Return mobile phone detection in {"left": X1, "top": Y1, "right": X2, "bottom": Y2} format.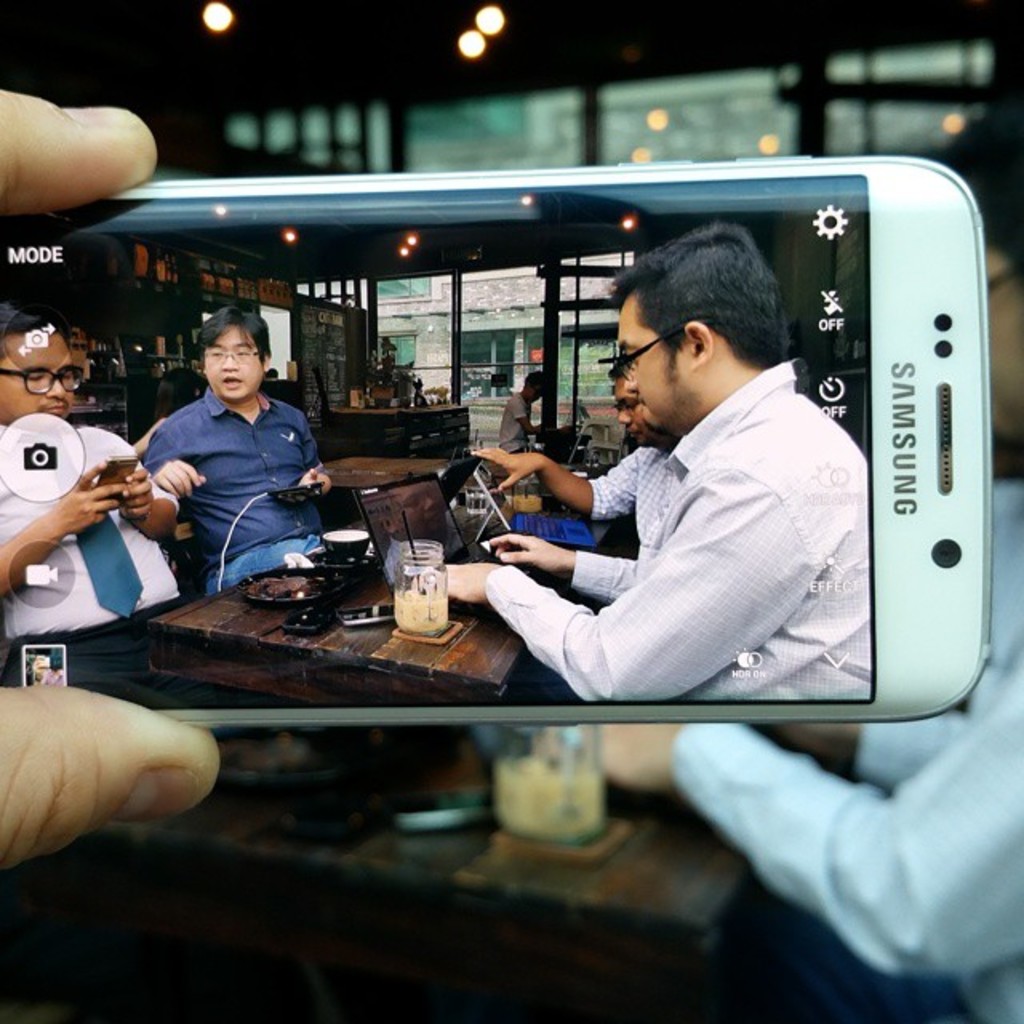
{"left": 94, "top": 453, "right": 146, "bottom": 486}.
